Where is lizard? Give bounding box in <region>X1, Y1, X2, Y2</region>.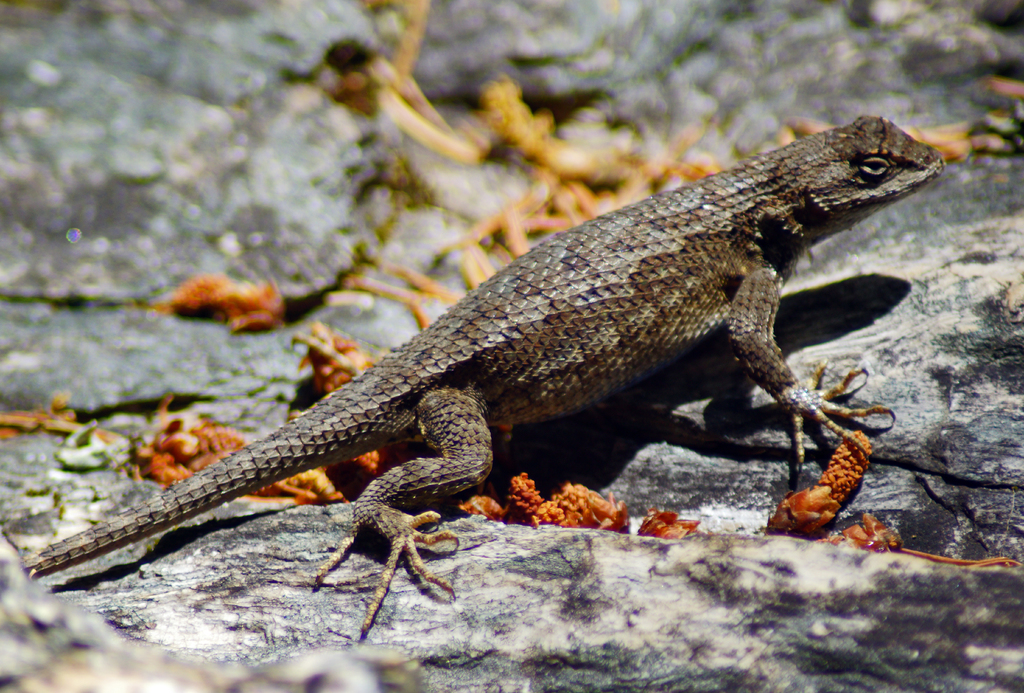
<region>50, 87, 959, 647</region>.
